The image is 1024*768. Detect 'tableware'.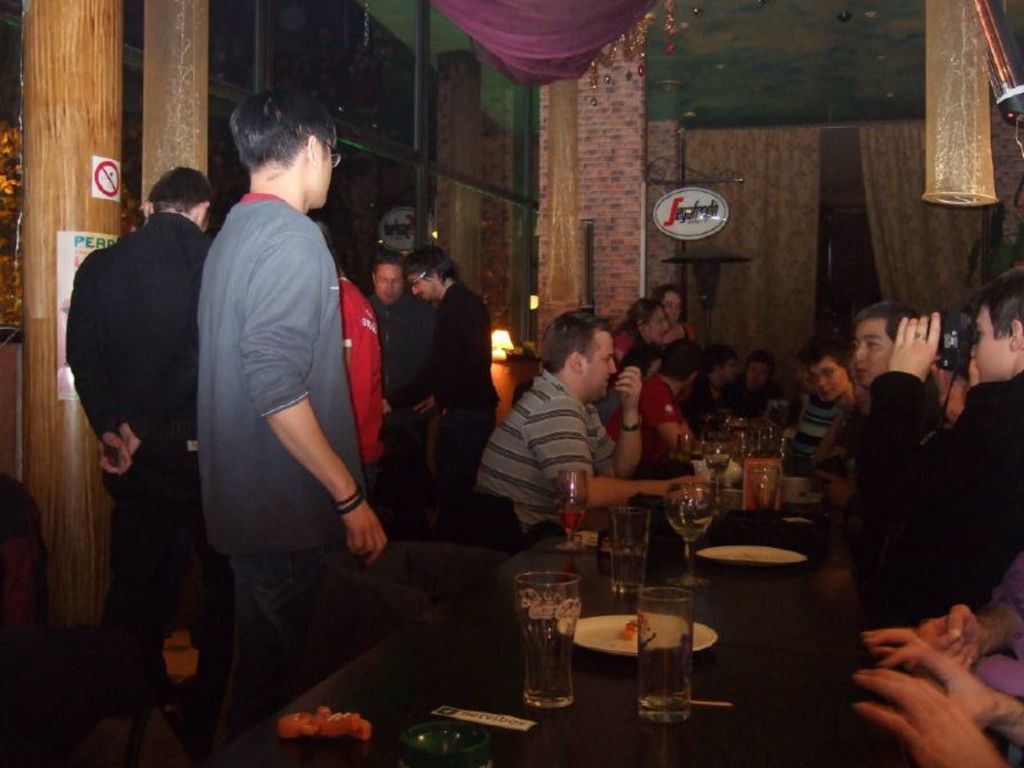
Detection: select_region(608, 504, 648, 593).
